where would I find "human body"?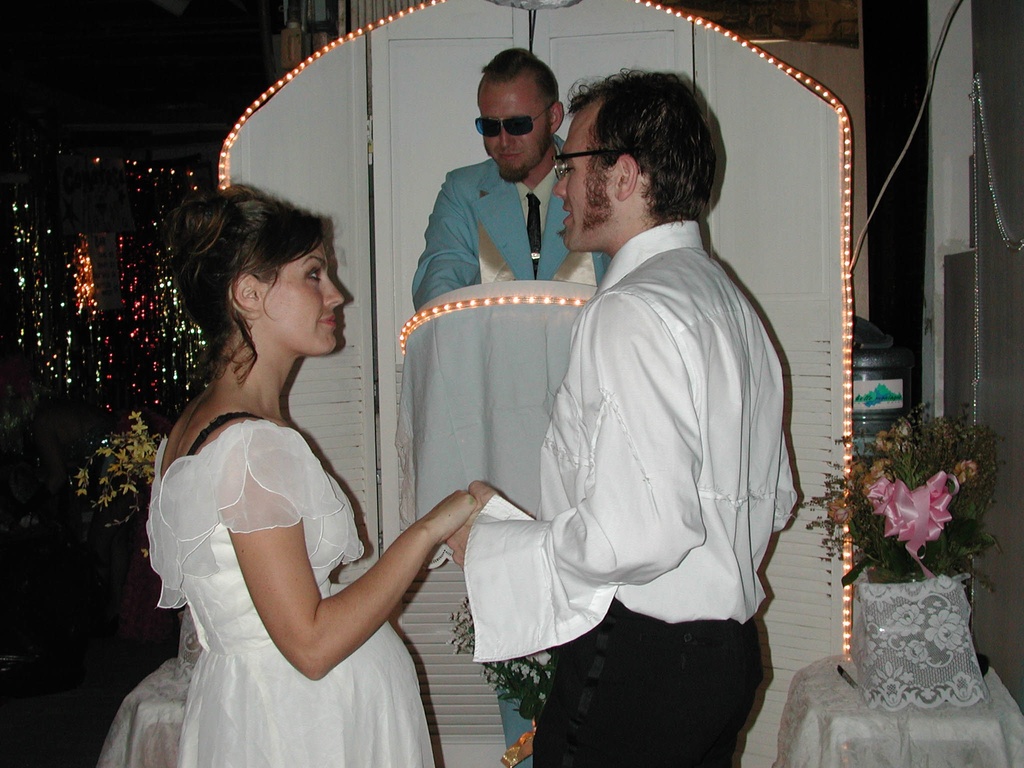
At x1=410, y1=138, x2=612, y2=766.
